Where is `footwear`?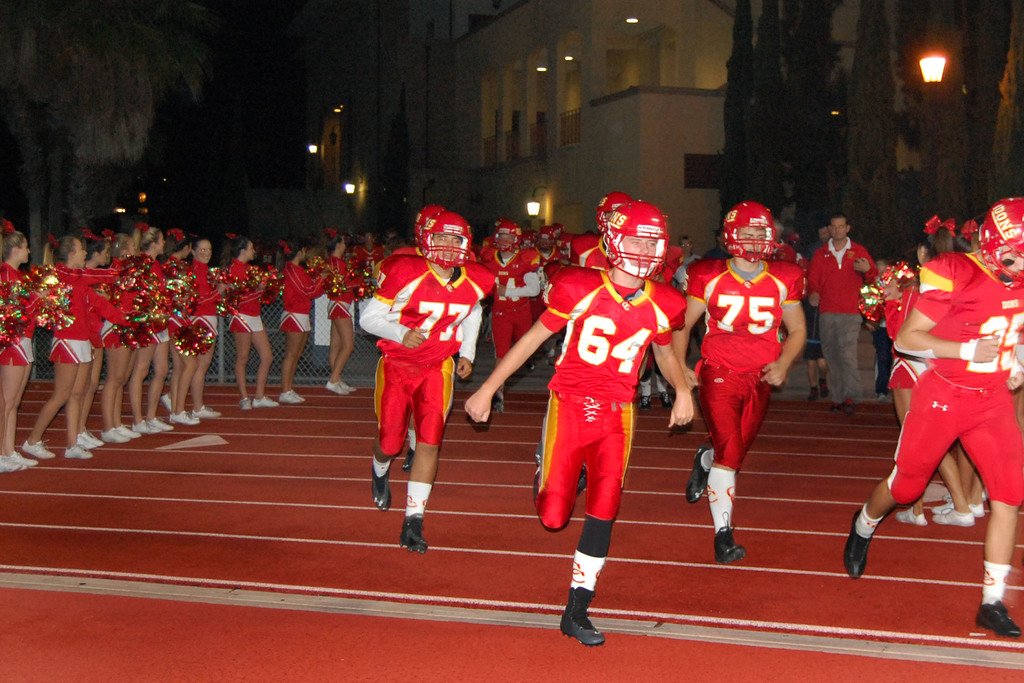
[493, 395, 503, 414].
